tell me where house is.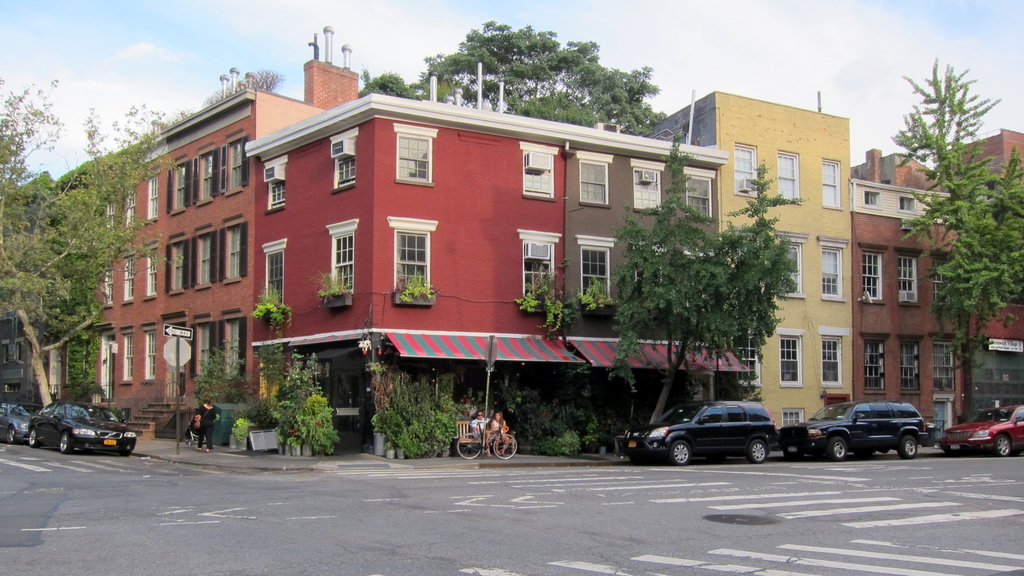
house is at [850, 158, 973, 436].
